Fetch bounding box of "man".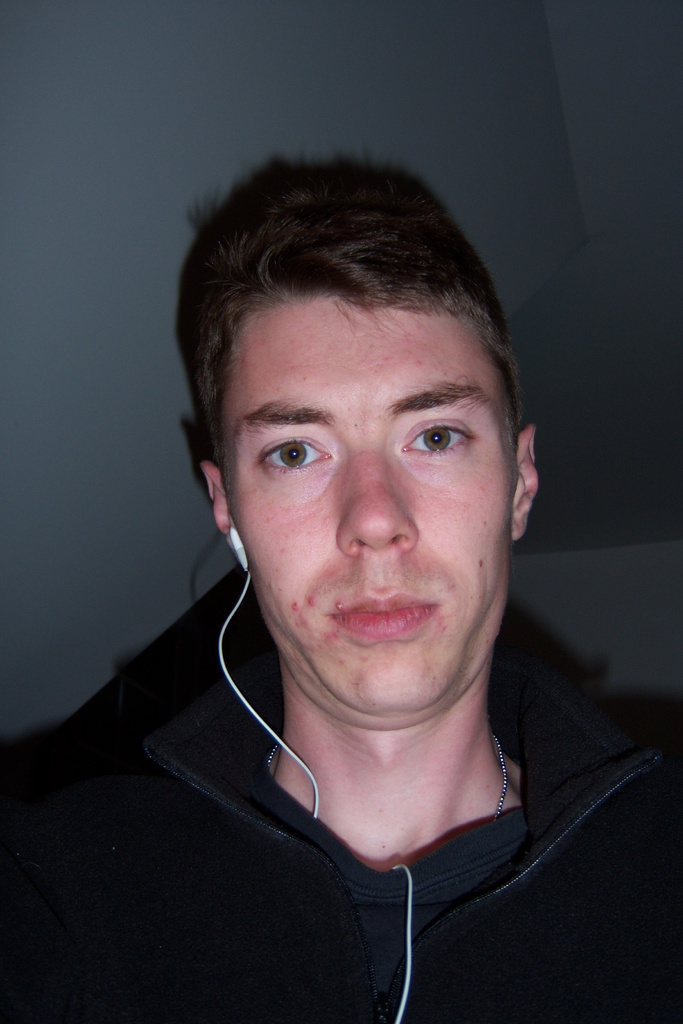
Bbox: bbox=[0, 153, 682, 1023].
